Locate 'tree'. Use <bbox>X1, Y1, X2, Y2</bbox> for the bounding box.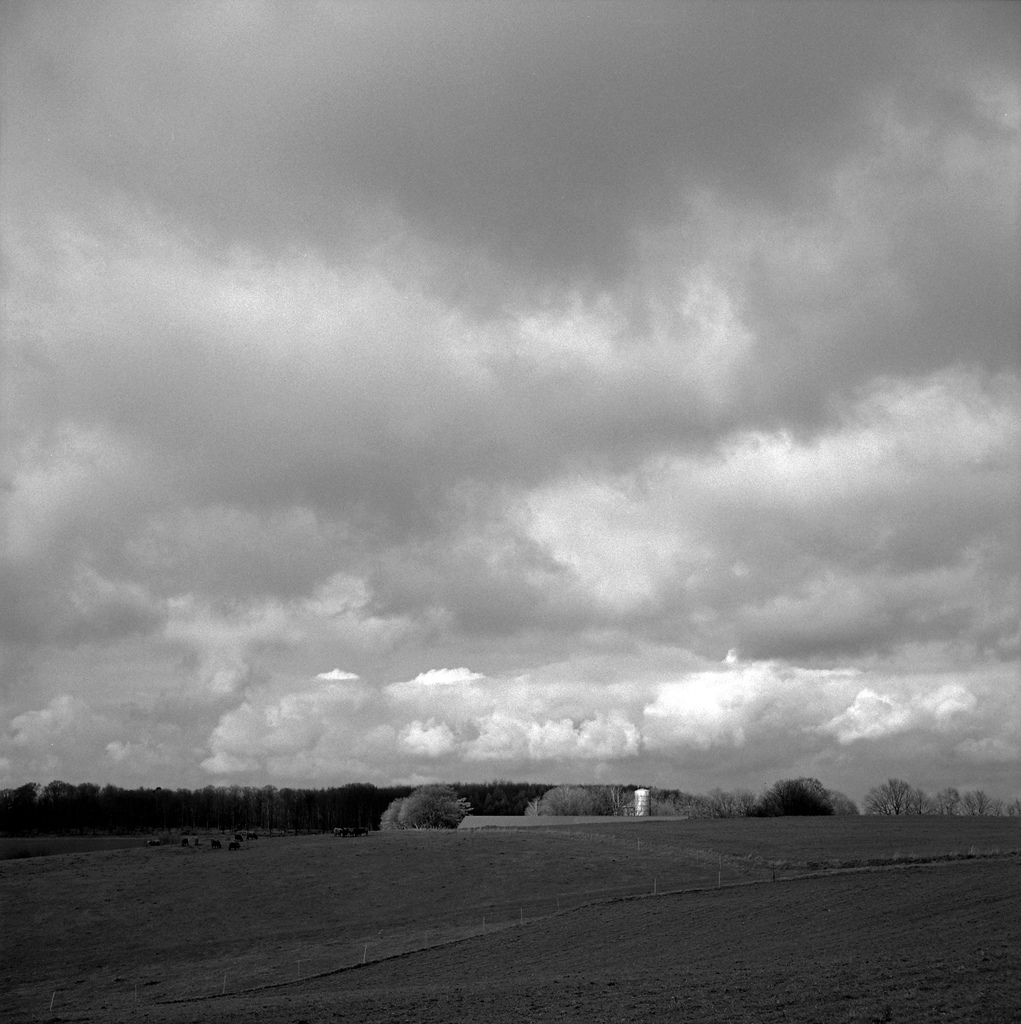
<bbox>744, 773, 837, 820</bbox>.
